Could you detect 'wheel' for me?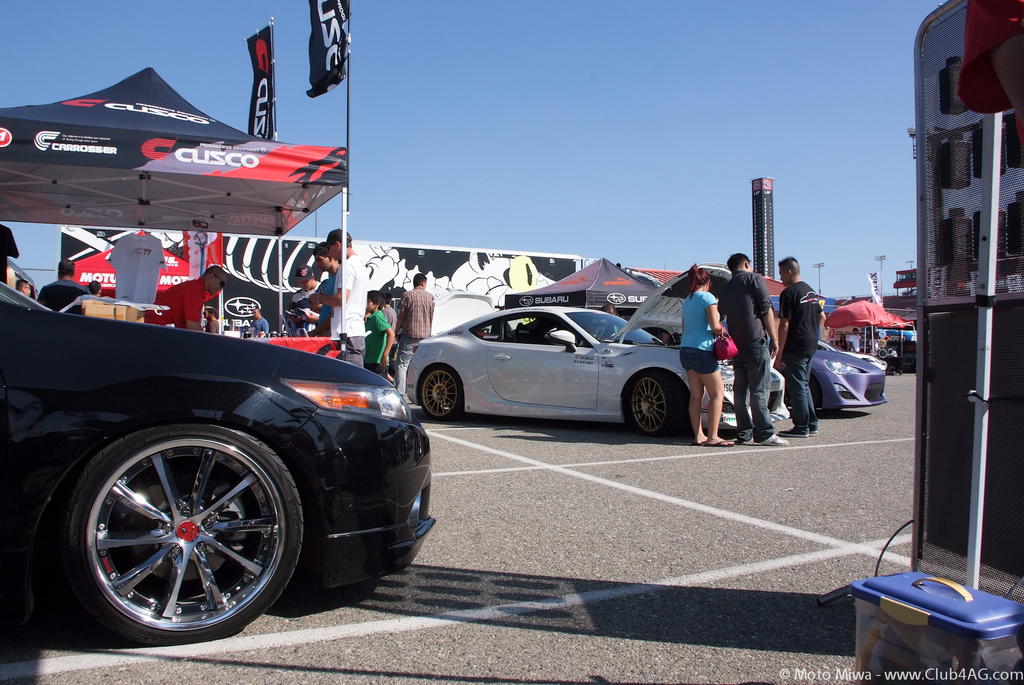
Detection result: bbox(53, 418, 321, 646).
